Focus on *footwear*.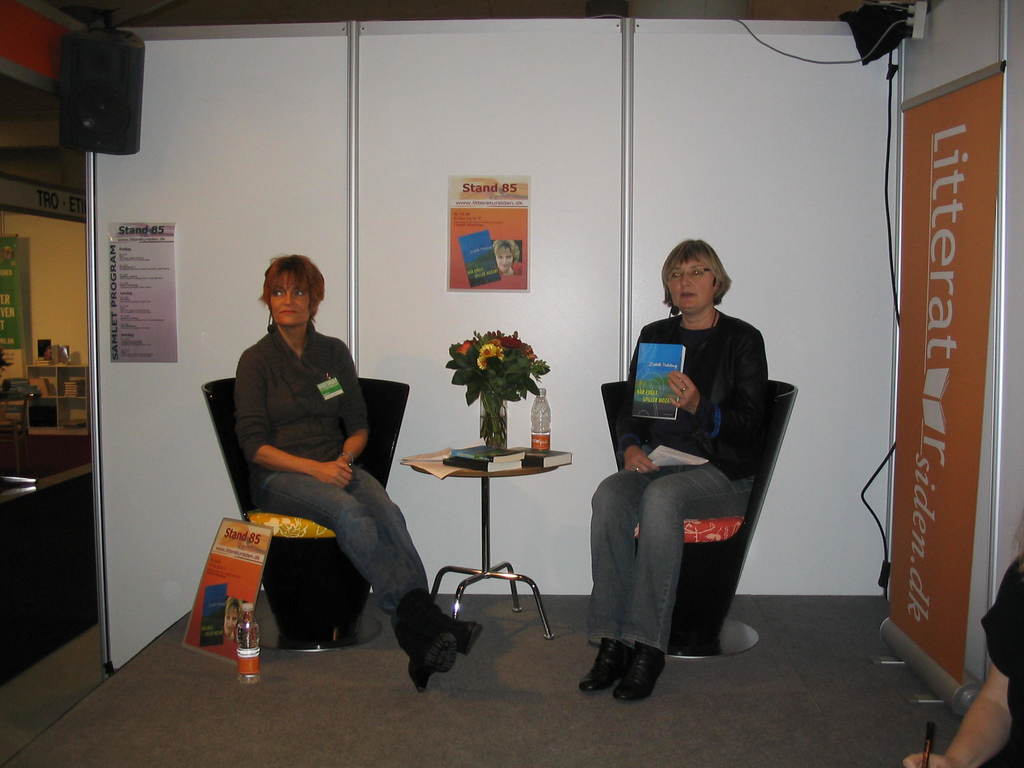
Focused at (x1=391, y1=628, x2=458, y2=696).
